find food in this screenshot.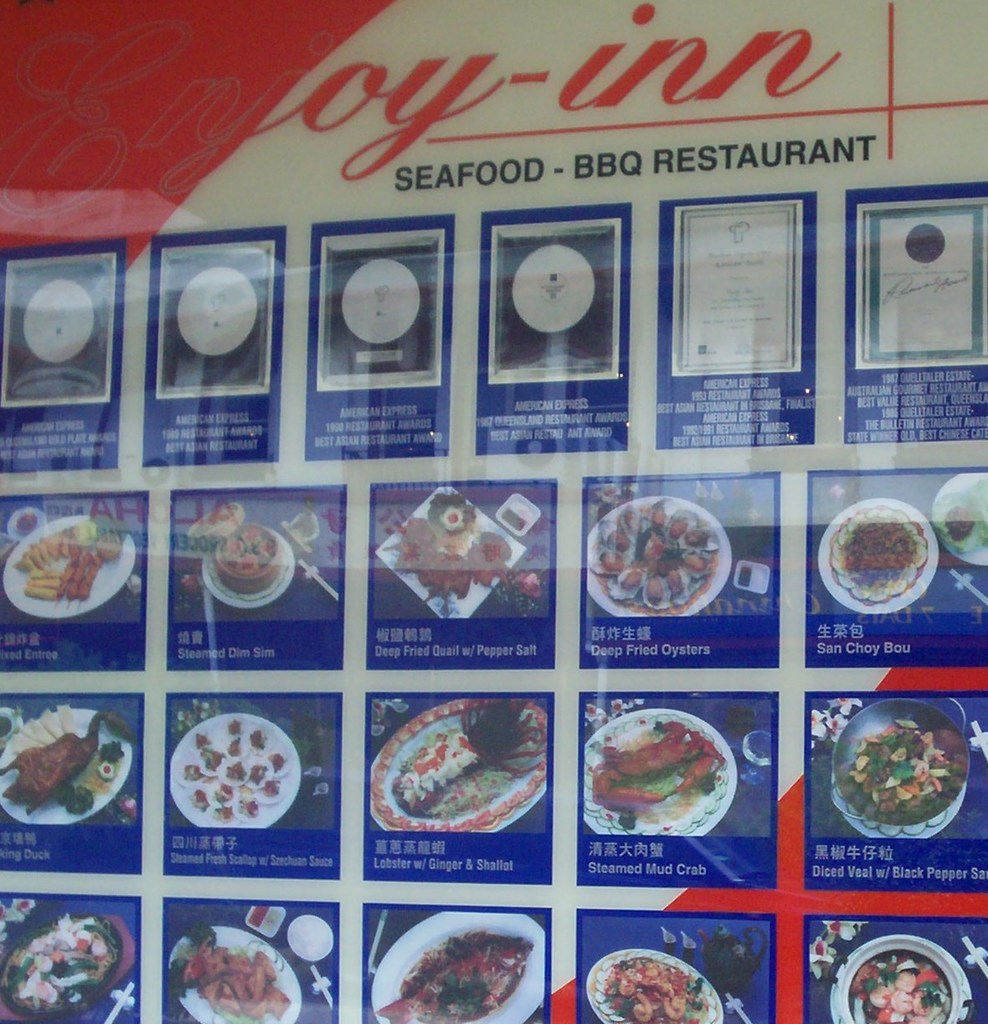
The bounding box for food is detection(168, 934, 296, 1023).
